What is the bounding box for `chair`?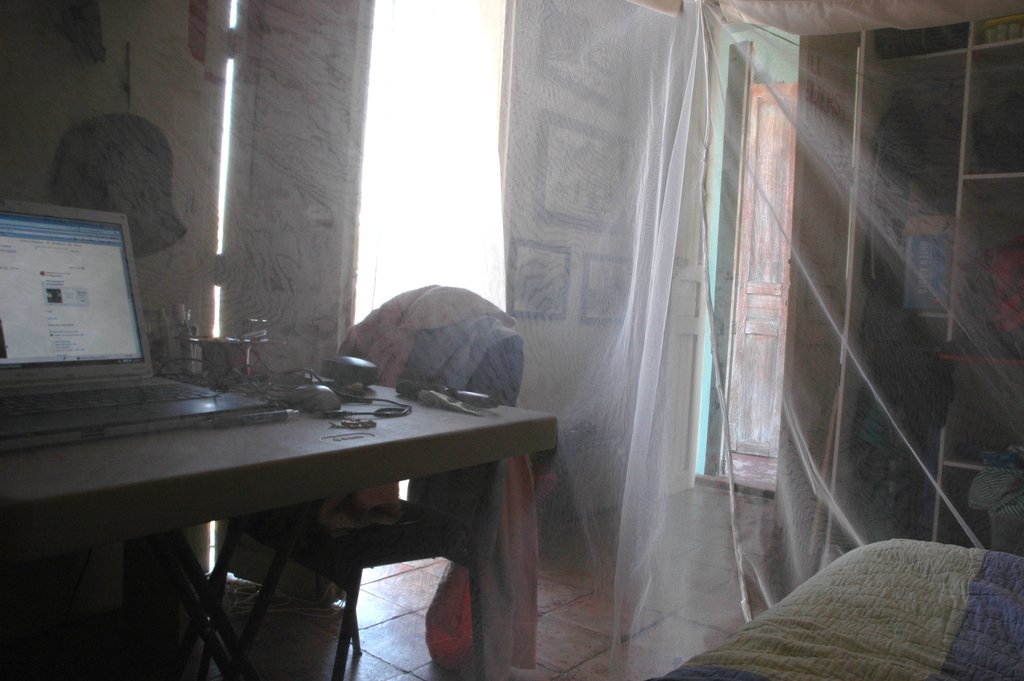
detection(205, 279, 529, 680).
